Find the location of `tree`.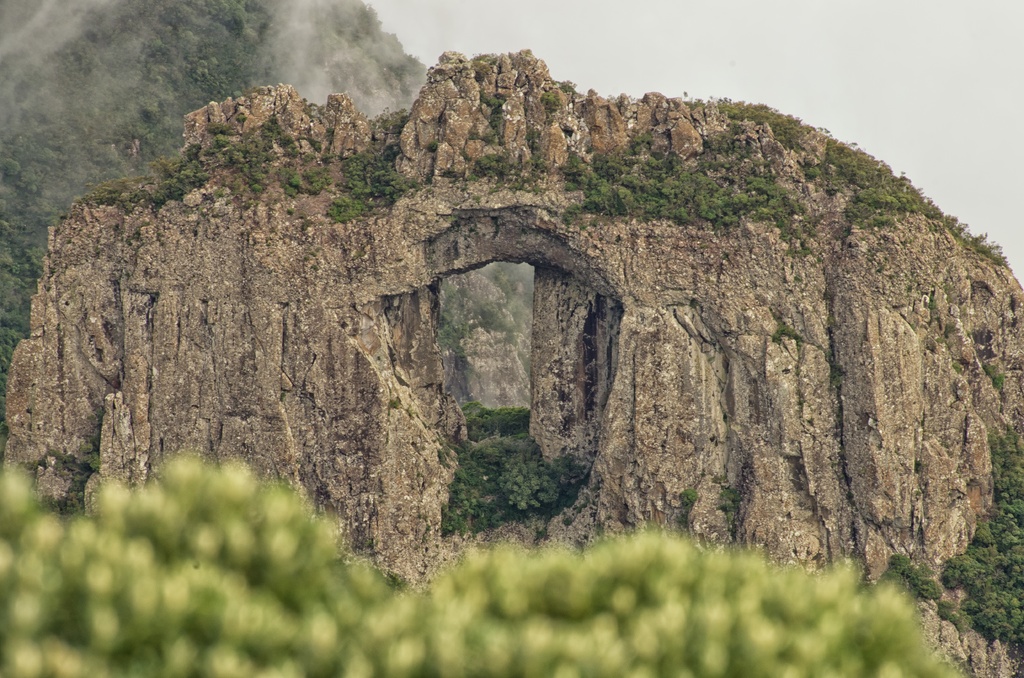
Location: Rect(679, 483, 698, 506).
